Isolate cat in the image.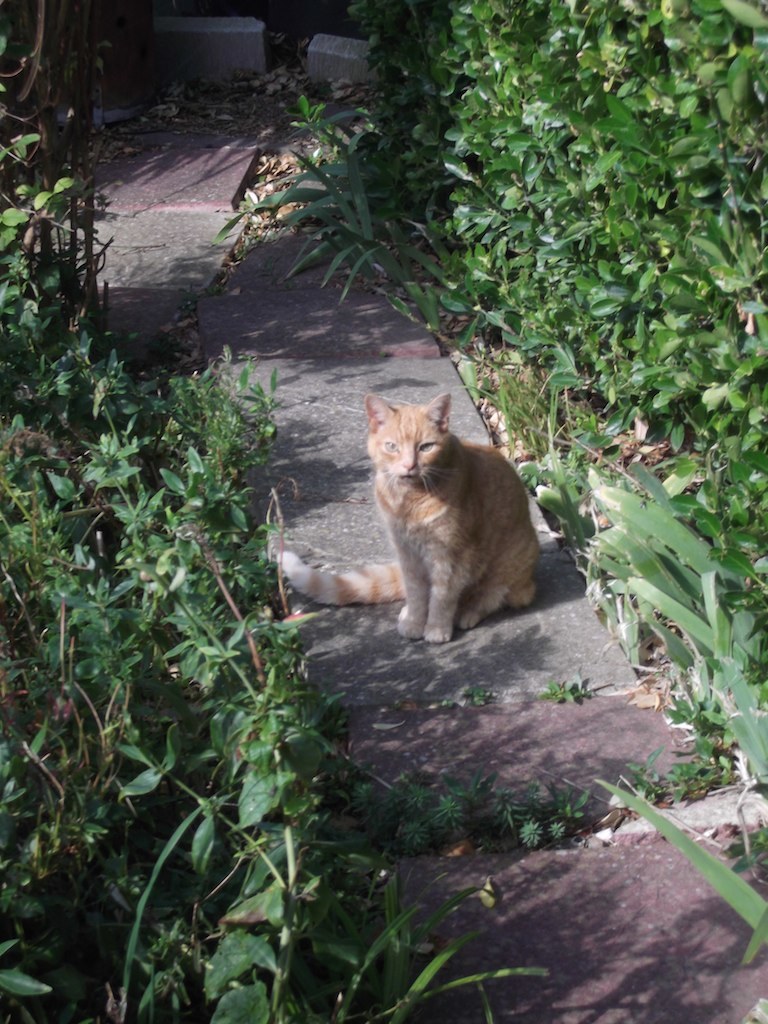
Isolated region: pyautogui.locateOnScreen(267, 391, 547, 643).
